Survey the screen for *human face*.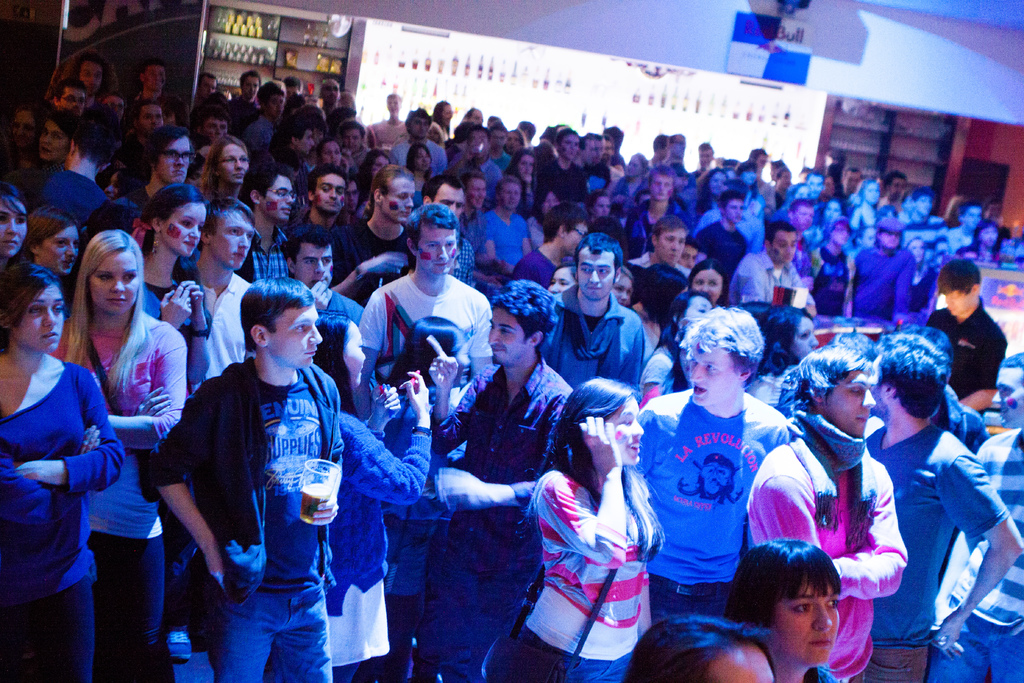
Survey found: bbox(770, 578, 840, 663).
